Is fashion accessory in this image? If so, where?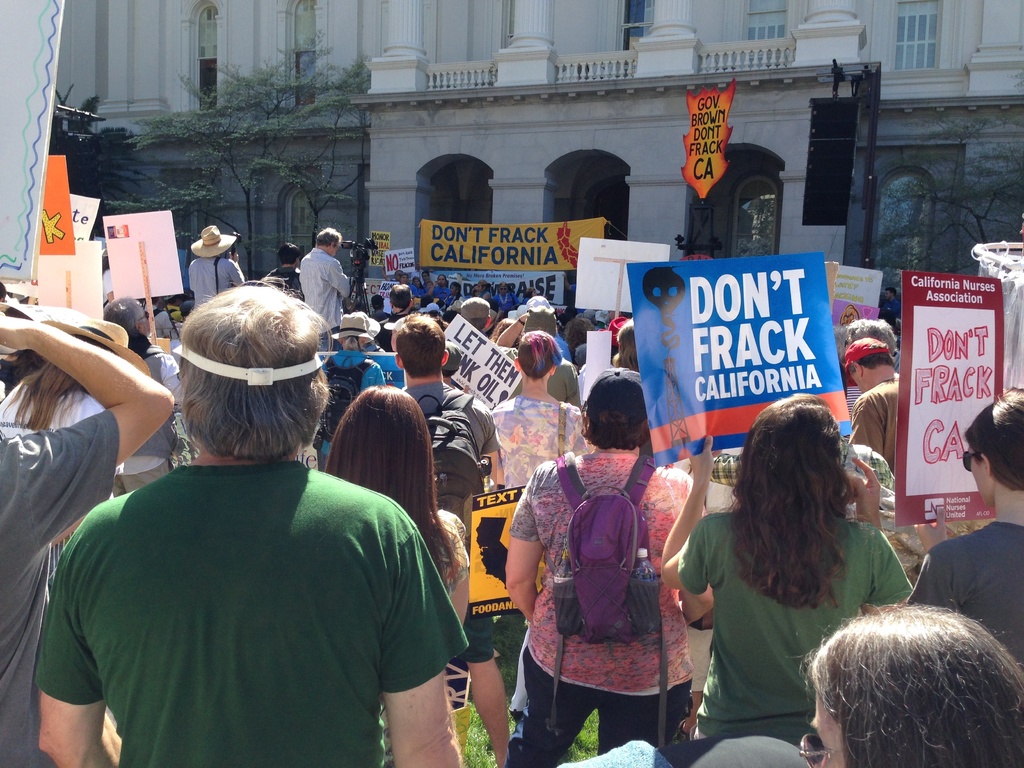
Yes, at (186,220,242,256).
